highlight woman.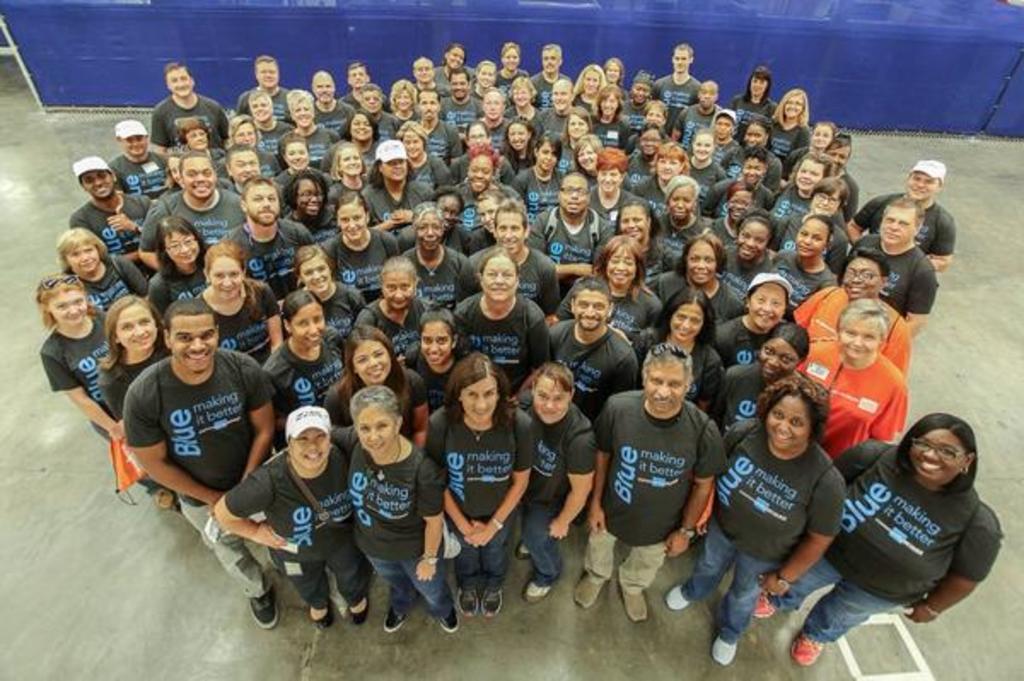
Highlighted region: (174, 114, 227, 160).
